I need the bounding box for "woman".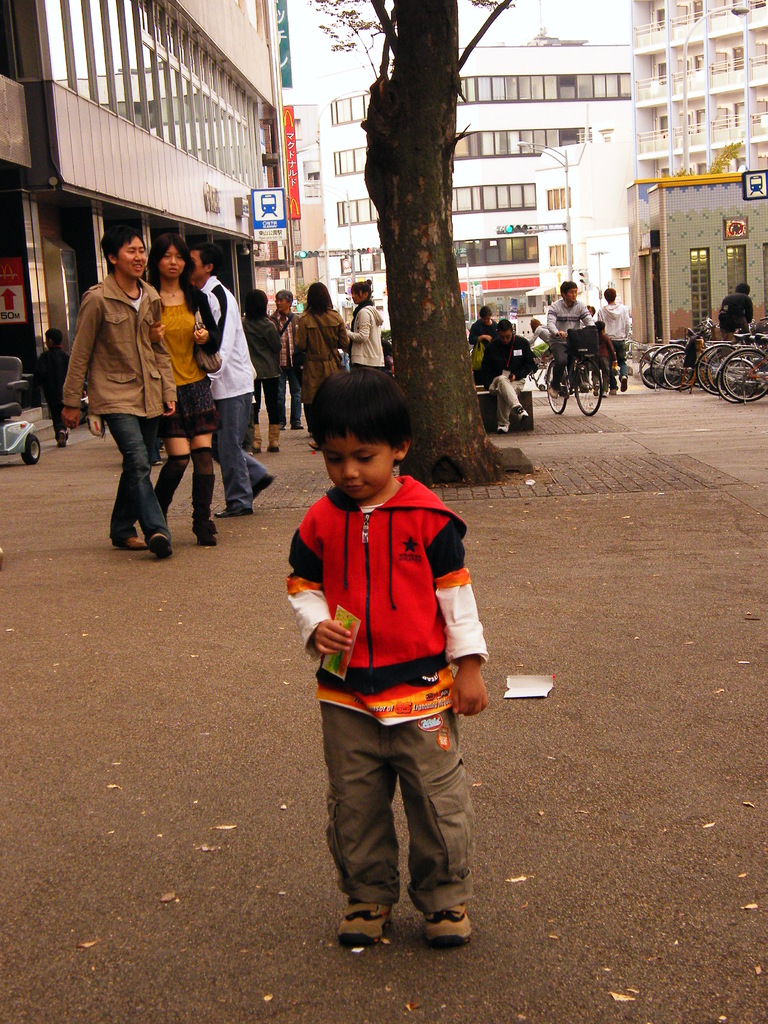
Here it is: box(287, 282, 348, 449).
